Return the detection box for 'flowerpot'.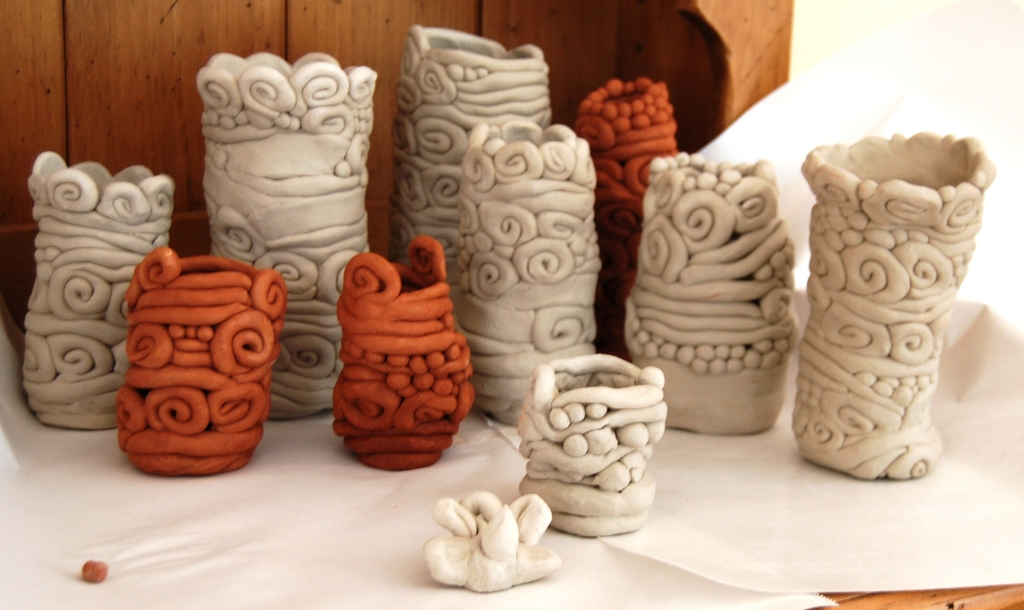
{"left": 575, "top": 75, "right": 678, "bottom": 340}.
